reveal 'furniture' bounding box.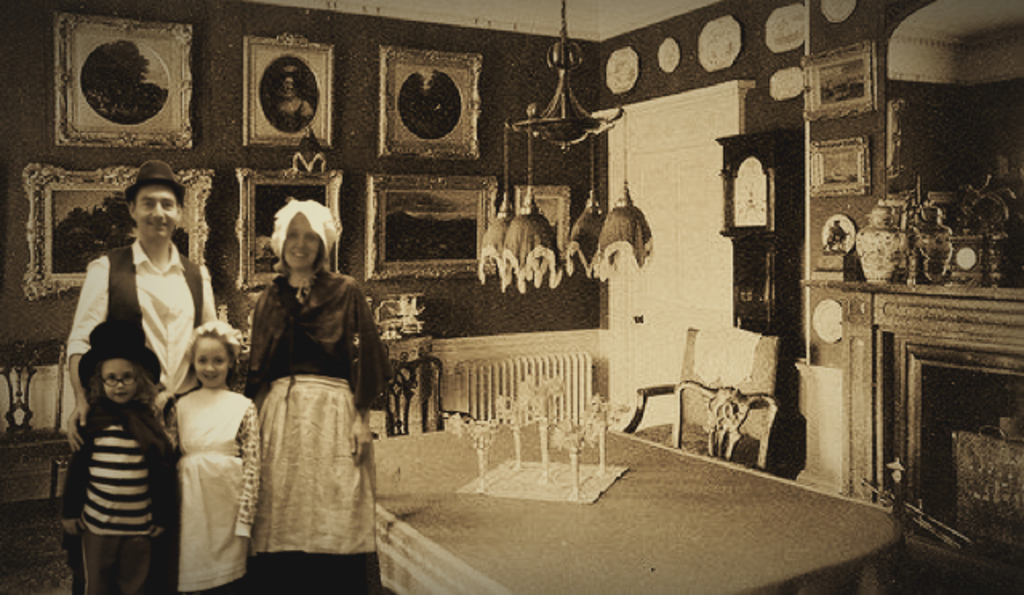
Revealed: [x1=622, y1=337, x2=776, y2=465].
